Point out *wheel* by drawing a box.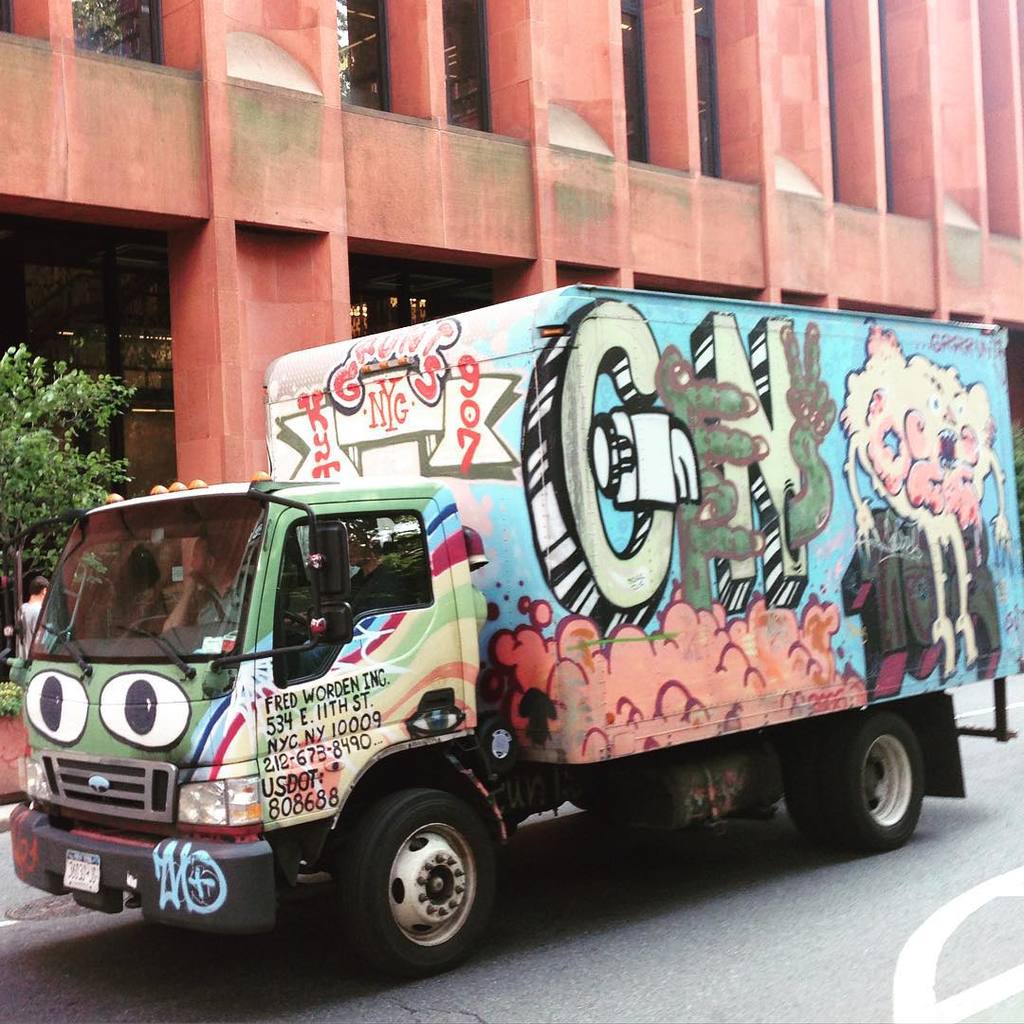
locate(339, 798, 504, 973).
